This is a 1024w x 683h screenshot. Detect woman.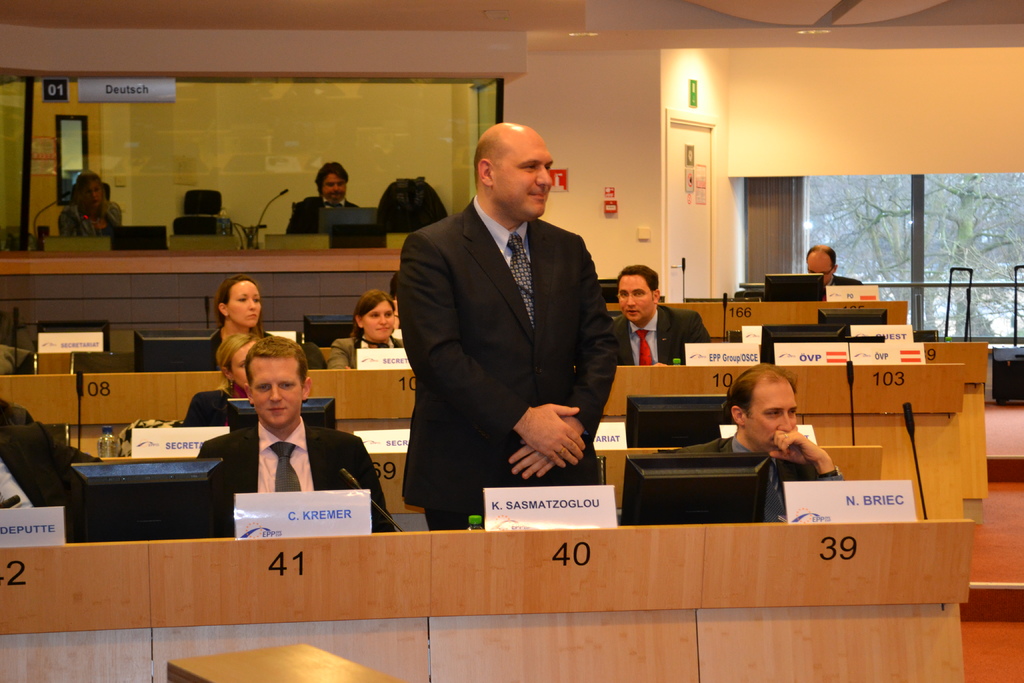
bbox=[325, 286, 408, 366].
